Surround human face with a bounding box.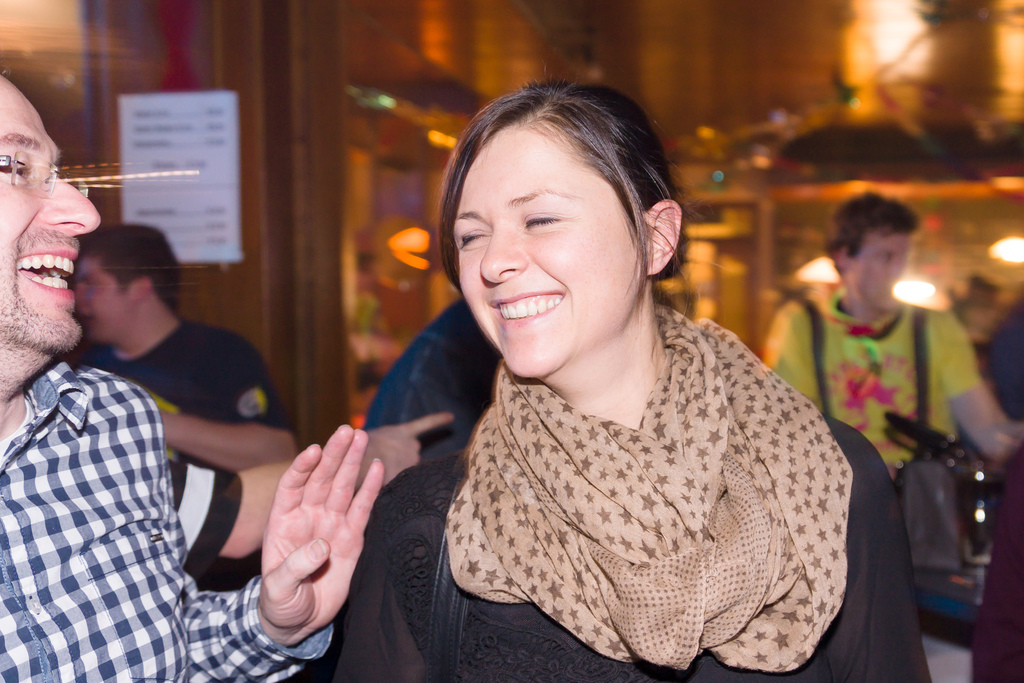
bbox=[847, 229, 920, 311].
